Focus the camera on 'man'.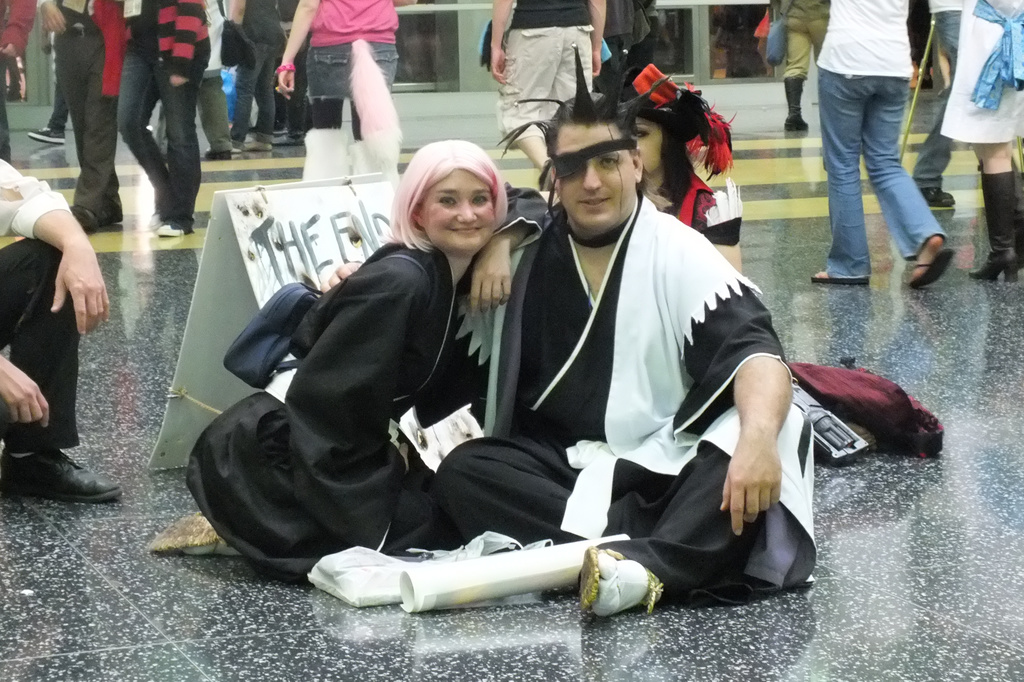
Focus region: BBox(806, 0, 962, 291).
